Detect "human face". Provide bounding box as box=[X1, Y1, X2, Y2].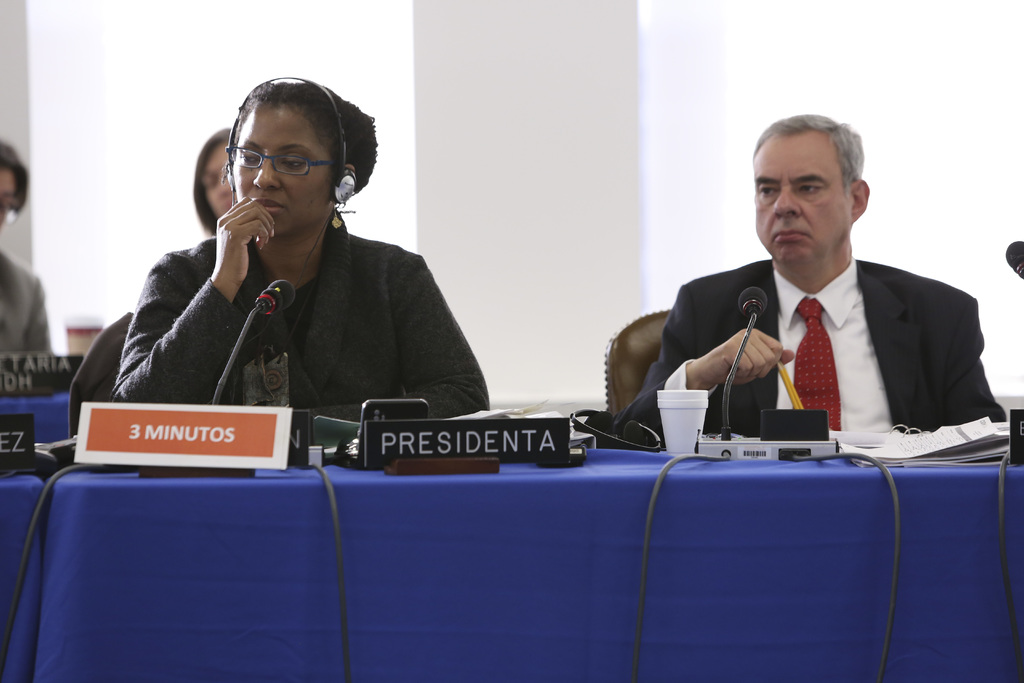
box=[230, 103, 327, 230].
